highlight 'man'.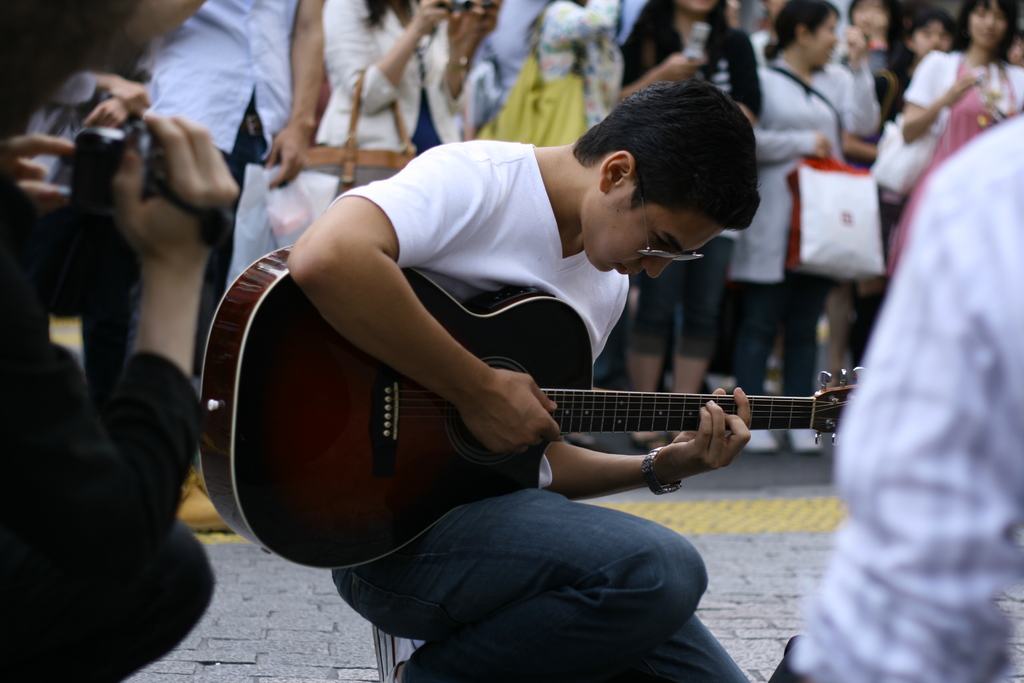
Highlighted region: [left=277, top=73, right=760, bottom=682].
